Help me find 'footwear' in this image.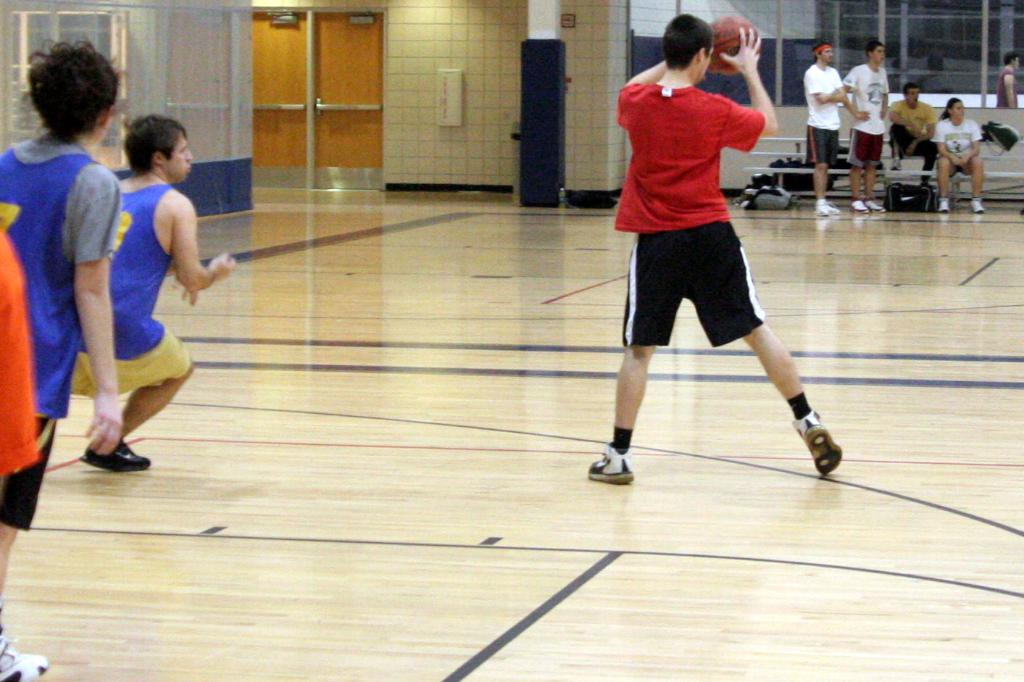
Found it: <box>0,639,52,681</box>.
